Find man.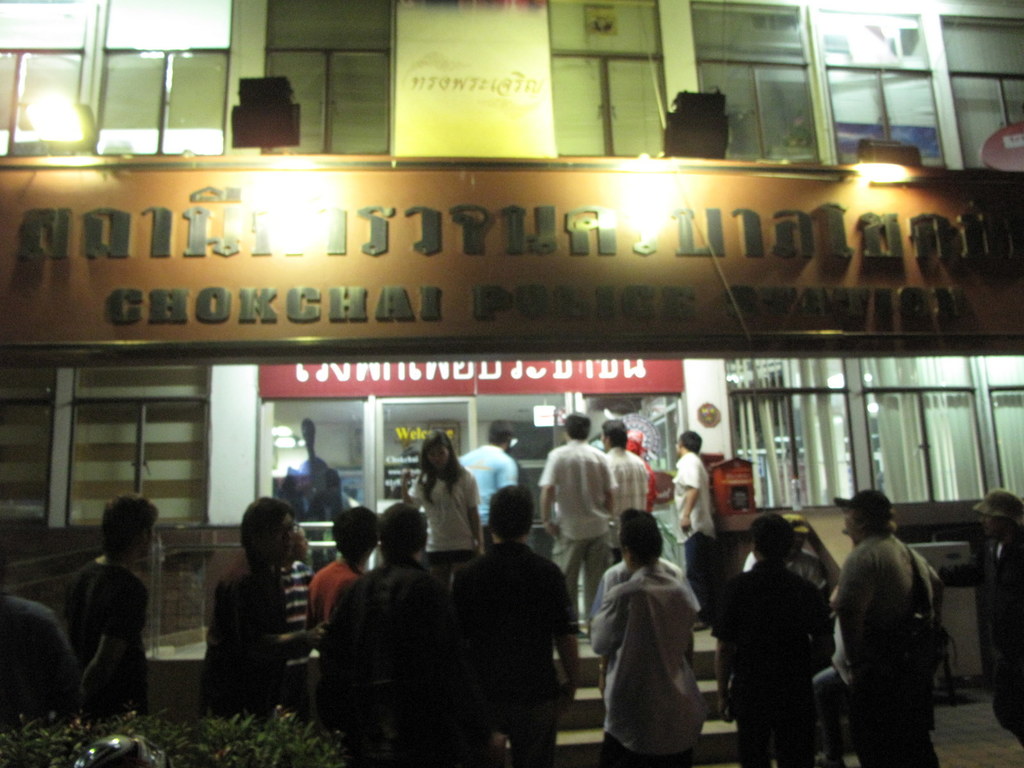
[207,495,300,717].
